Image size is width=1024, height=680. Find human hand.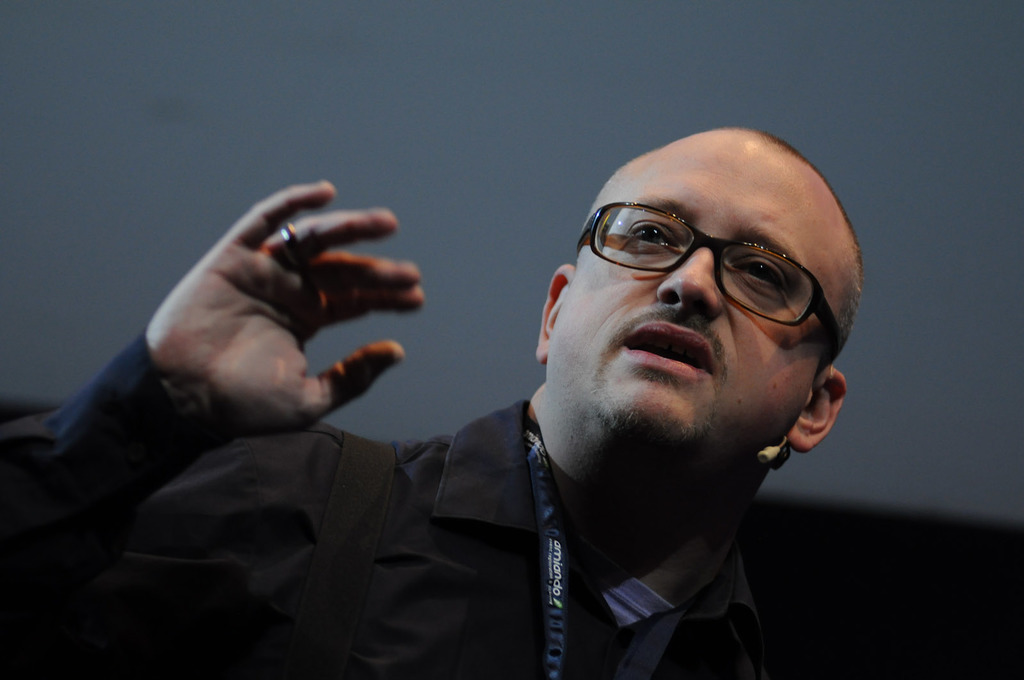
BBox(120, 212, 415, 443).
